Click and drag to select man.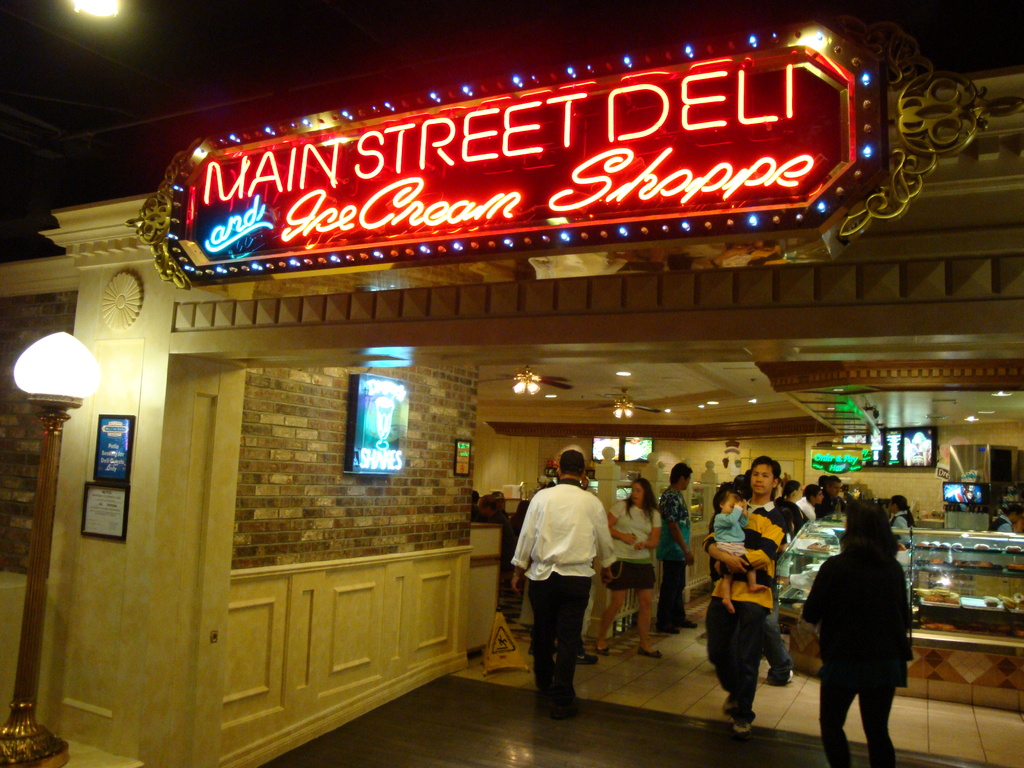
Selection: 511,451,619,721.
